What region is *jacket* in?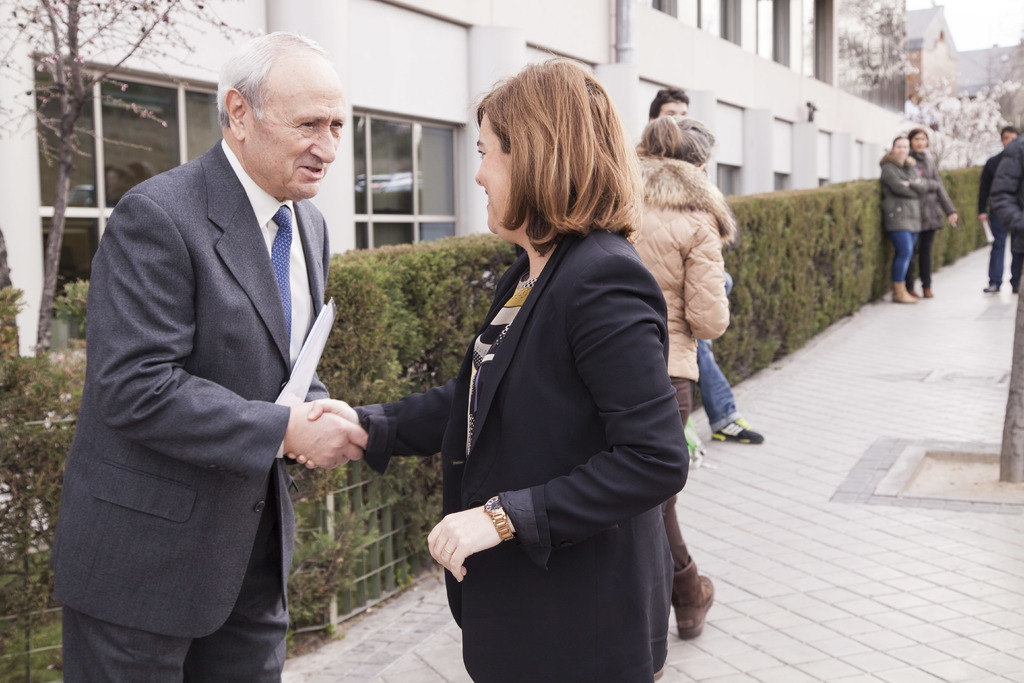
983/131/1023/294.
